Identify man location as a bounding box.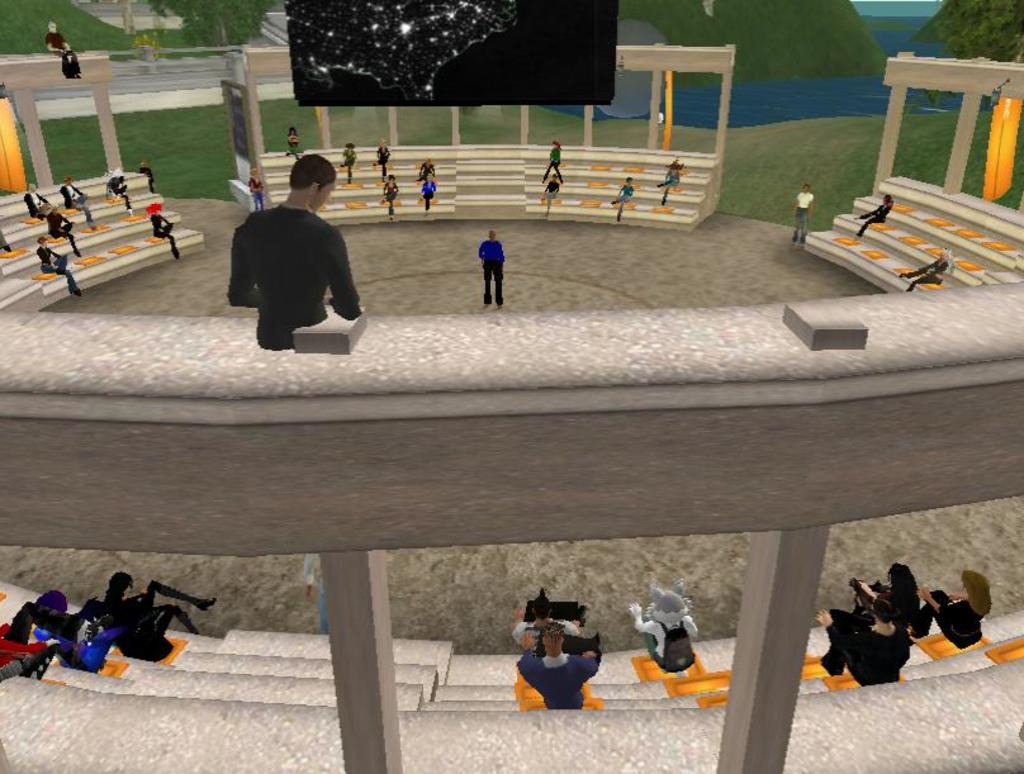
480 231 503 308.
